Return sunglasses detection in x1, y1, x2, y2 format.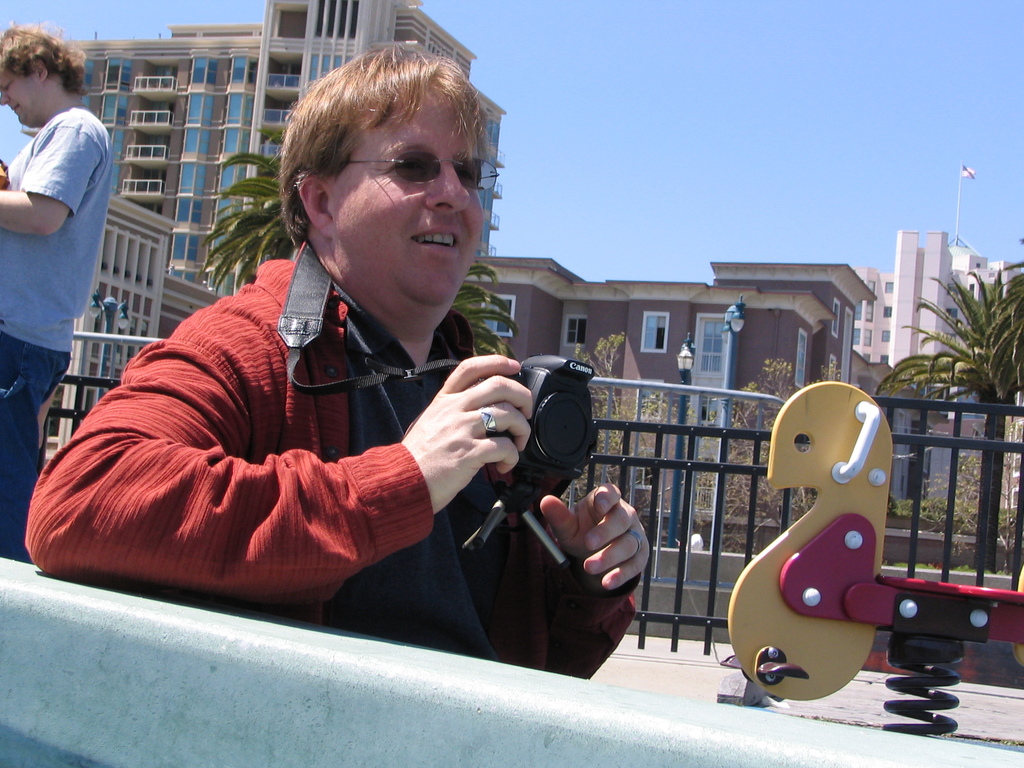
350, 150, 499, 190.
